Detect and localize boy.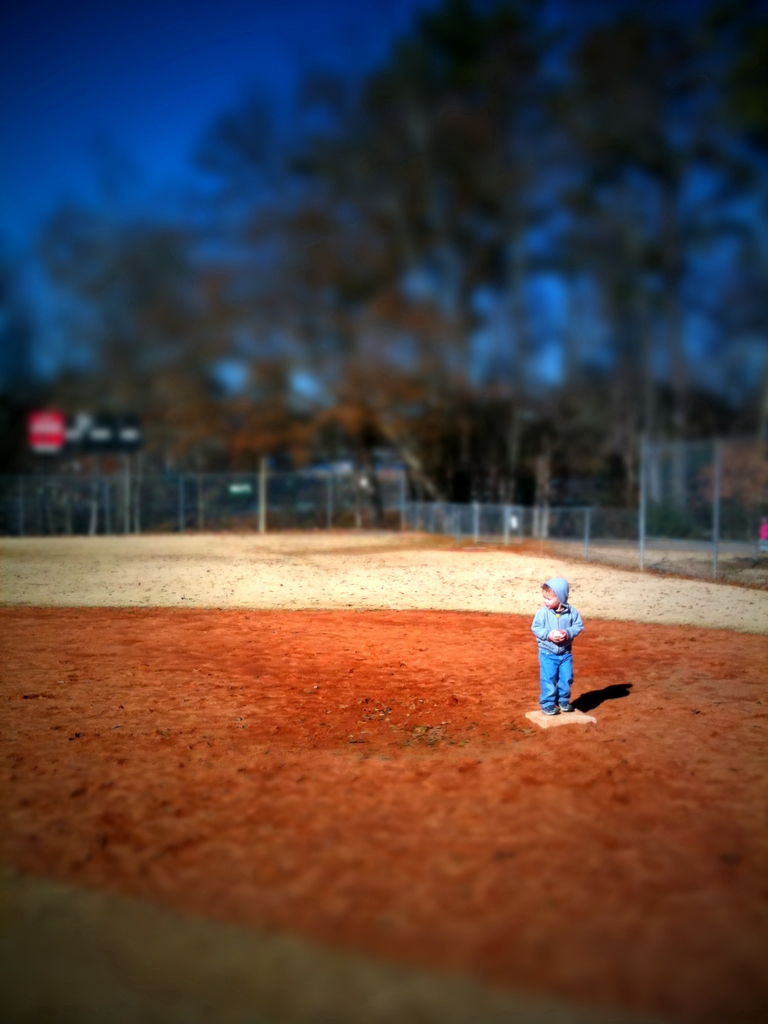
Localized at BBox(527, 574, 586, 709).
